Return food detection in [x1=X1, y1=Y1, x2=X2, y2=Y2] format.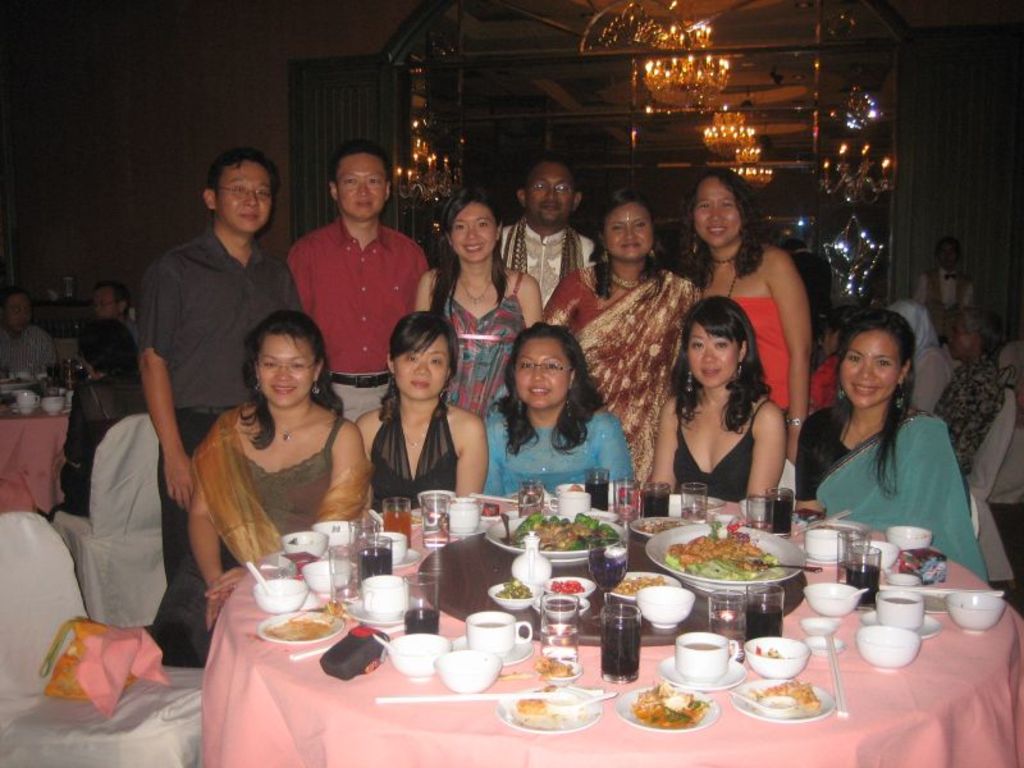
[x1=612, y1=571, x2=667, y2=602].
